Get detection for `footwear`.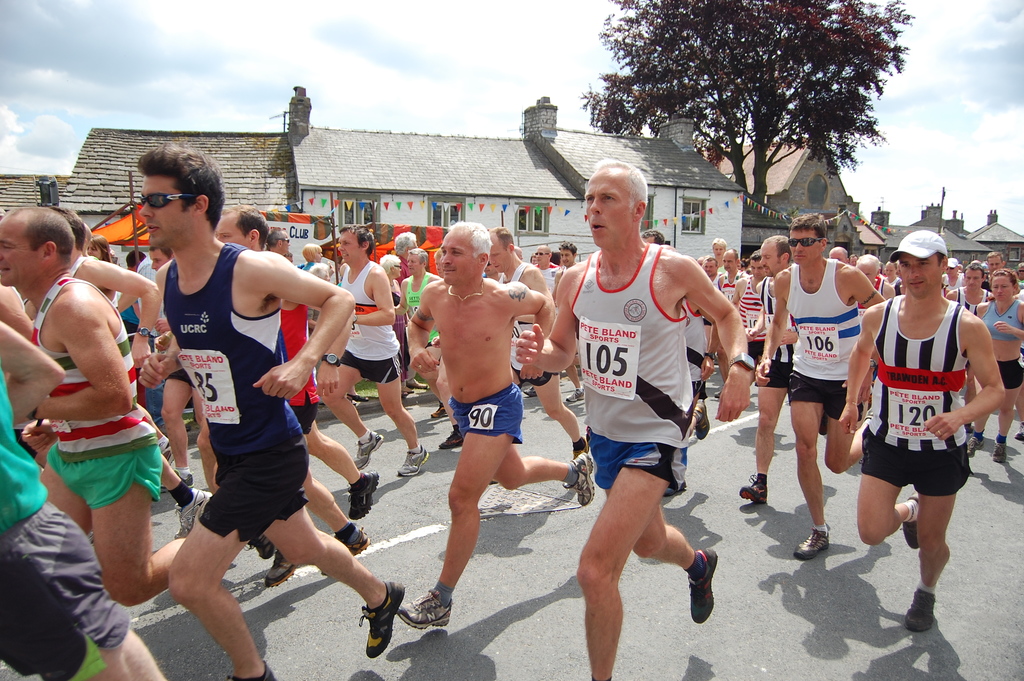
Detection: (left=561, top=448, right=598, bottom=508).
